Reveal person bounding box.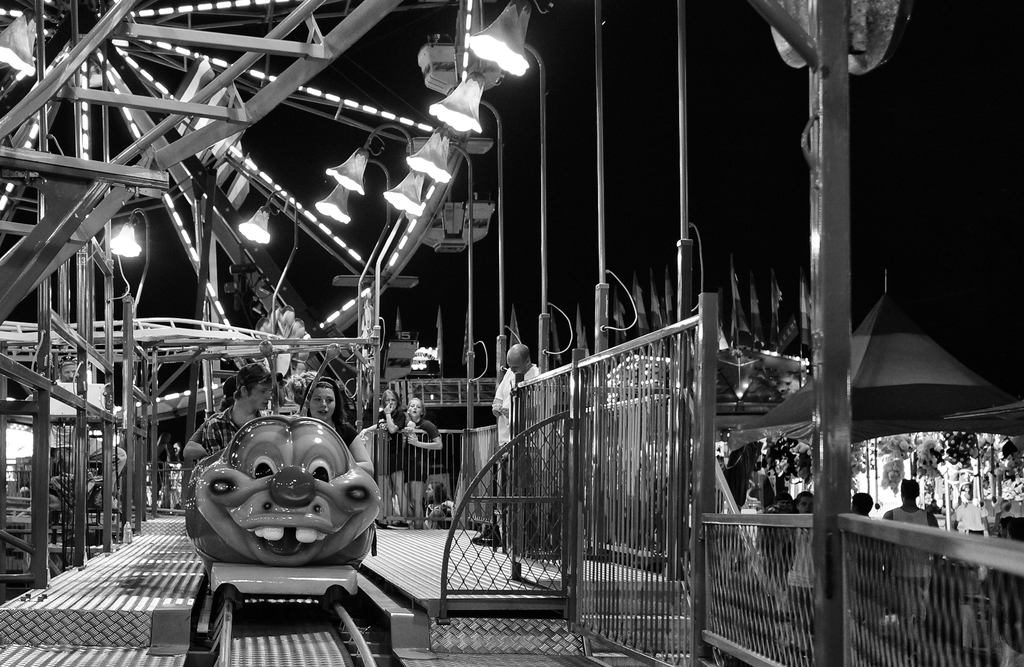
Revealed: crop(768, 490, 799, 570).
